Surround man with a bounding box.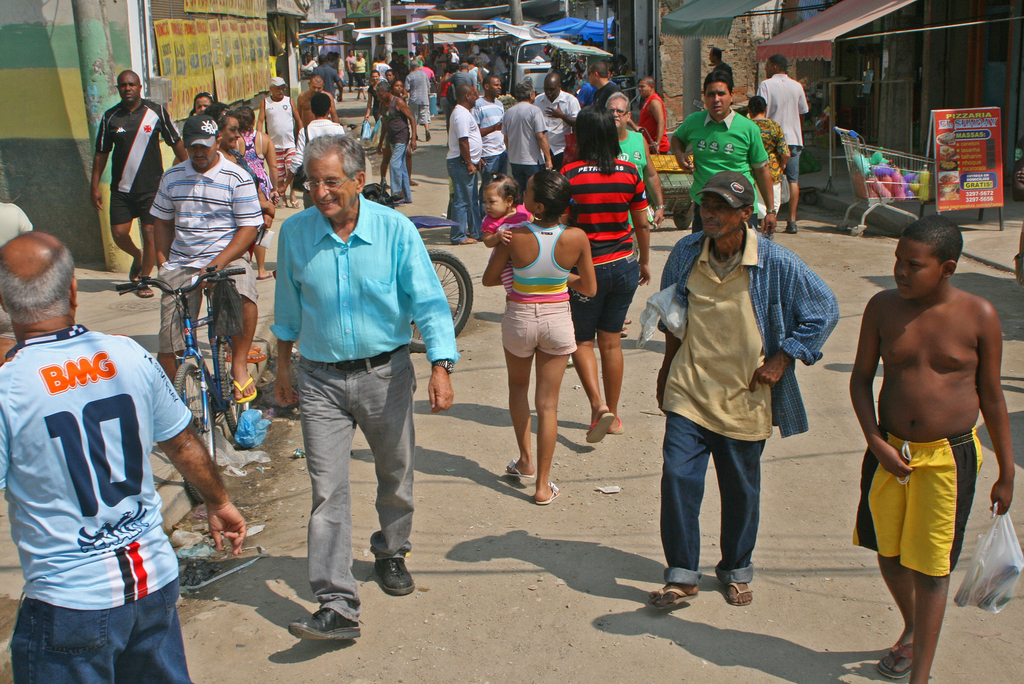
<box>708,45,735,88</box>.
